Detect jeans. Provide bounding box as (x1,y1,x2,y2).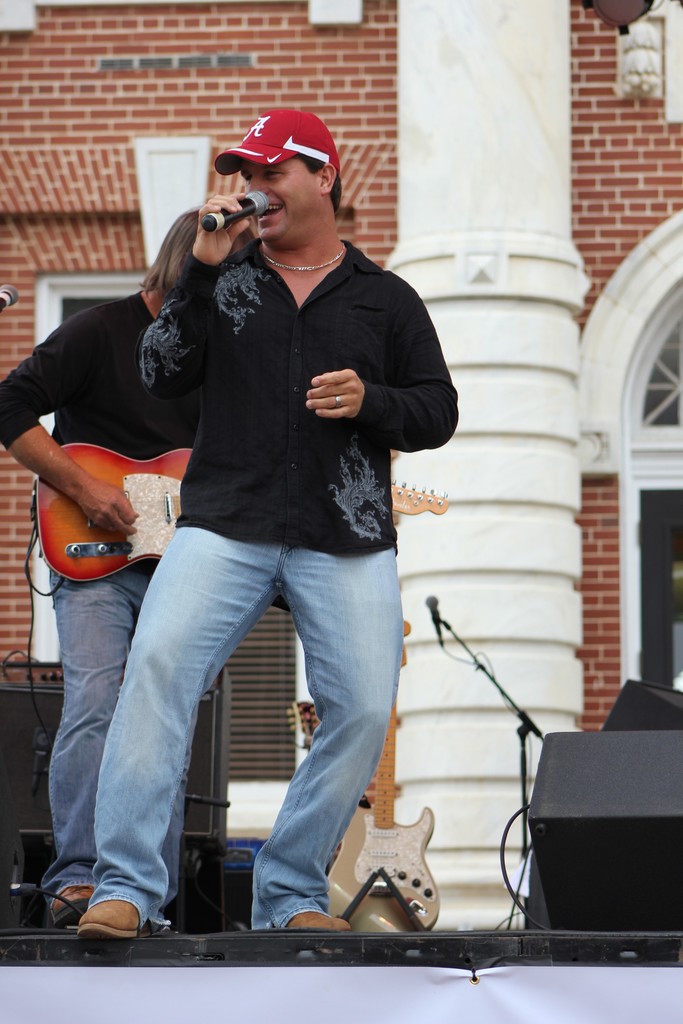
(53,525,425,939).
